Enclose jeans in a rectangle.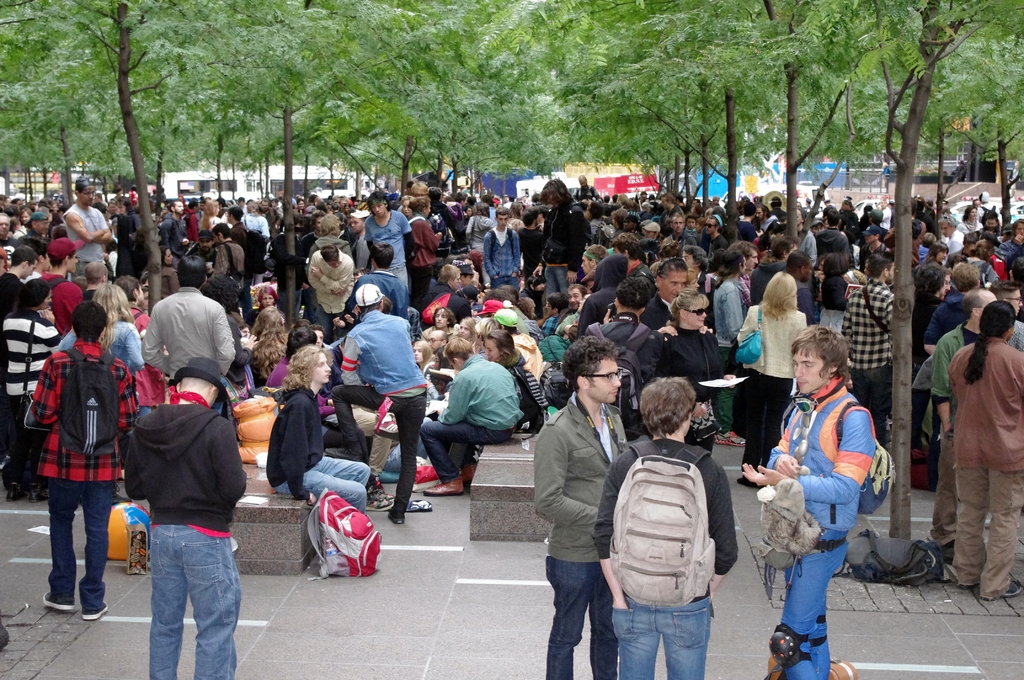
Rect(151, 533, 243, 679).
